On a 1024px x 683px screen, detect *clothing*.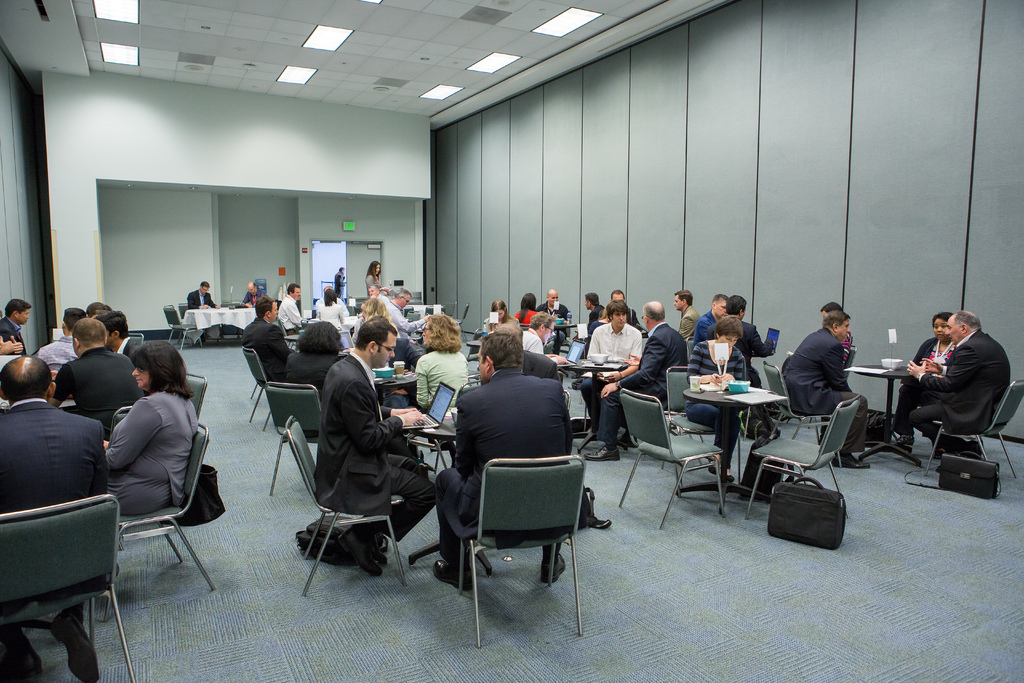
{"left": 779, "top": 327, "right": 868, "bottom": 455}.
